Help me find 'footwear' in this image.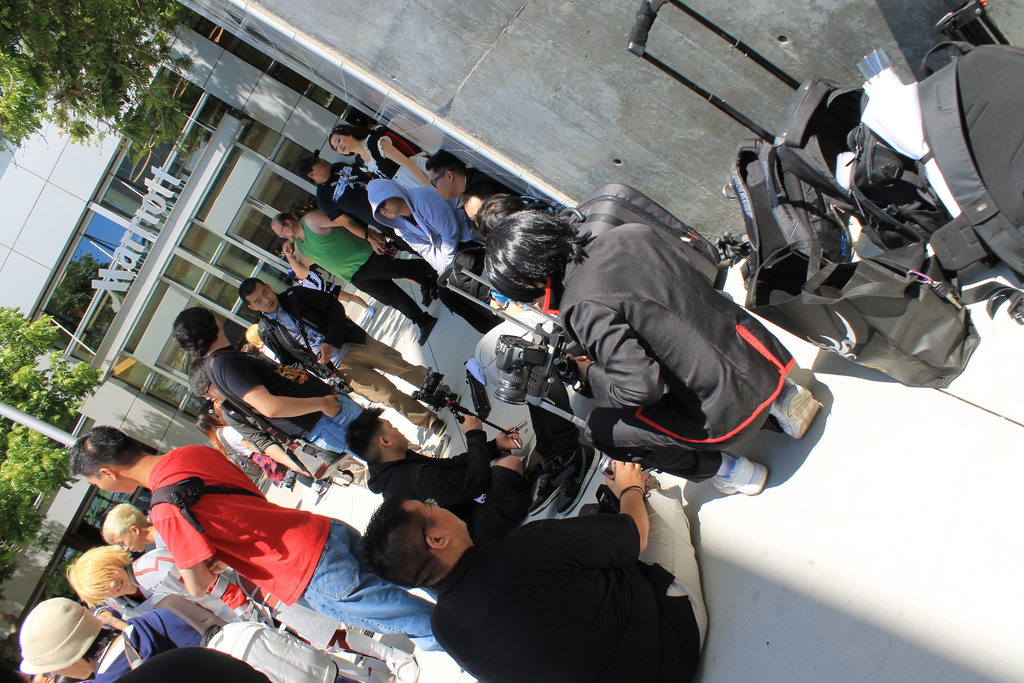
Found it: left=423, top=286, right=433, bottom=307.
